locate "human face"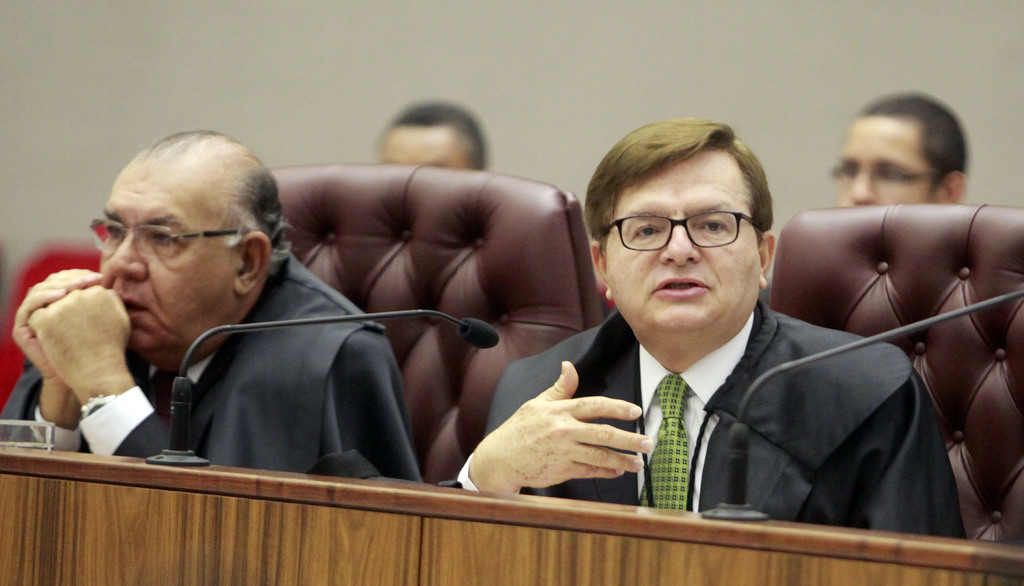
<box>372,128,467,170</box>
